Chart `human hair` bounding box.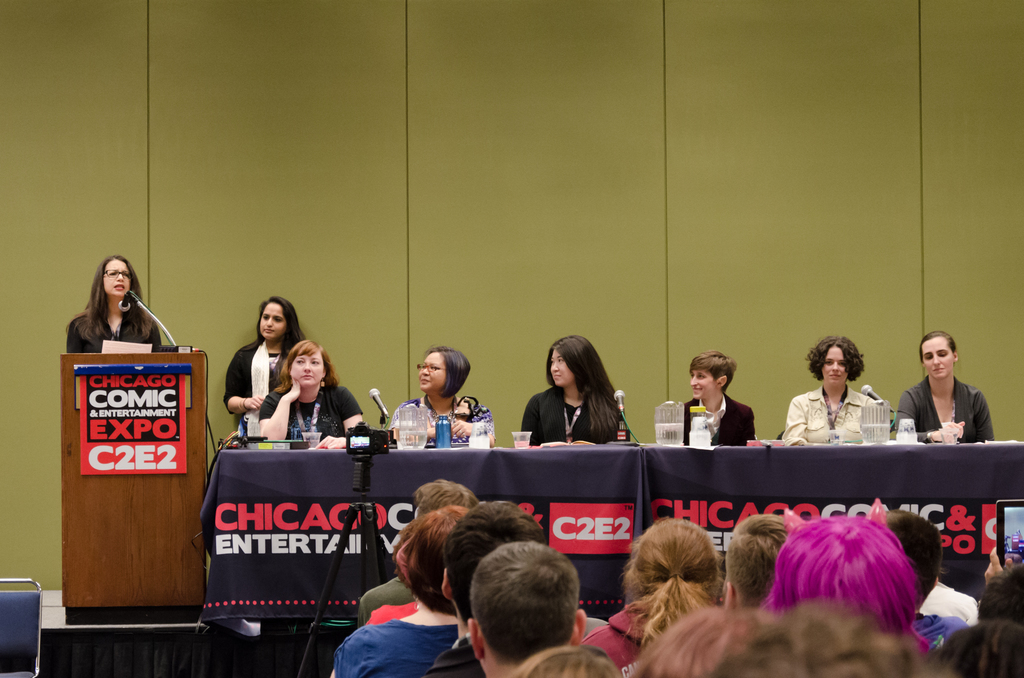
Charted: x1=253 y1=293 x2=303 y2=356.
